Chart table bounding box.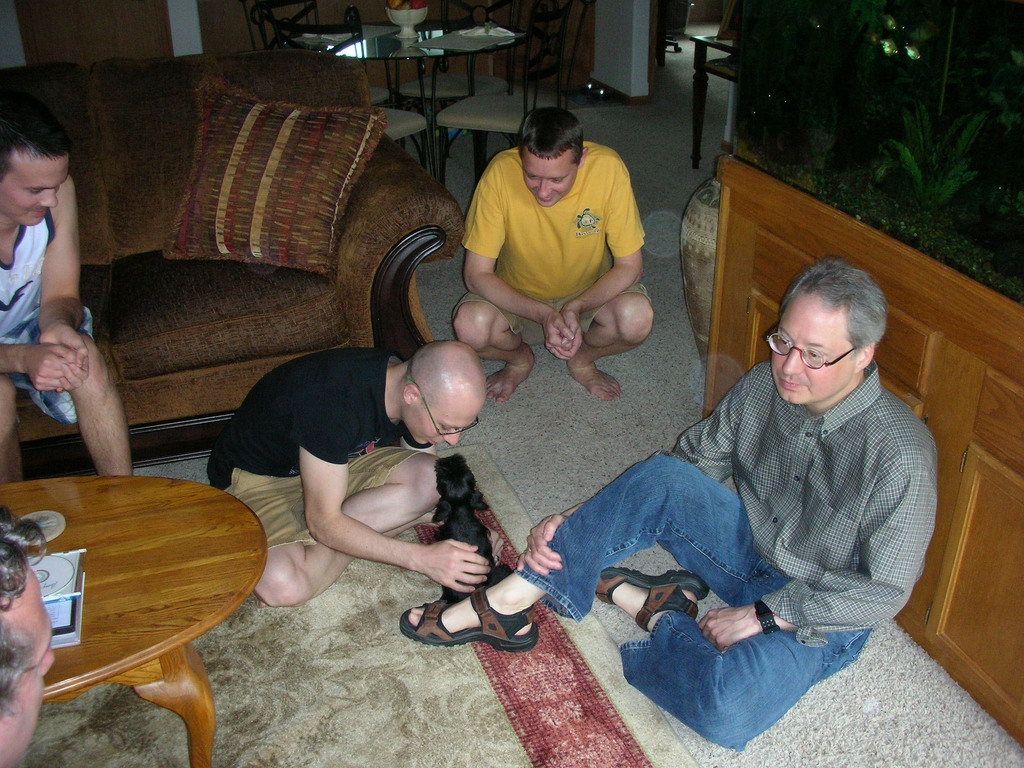
Charted: detection(0, 451, 271, 765).
